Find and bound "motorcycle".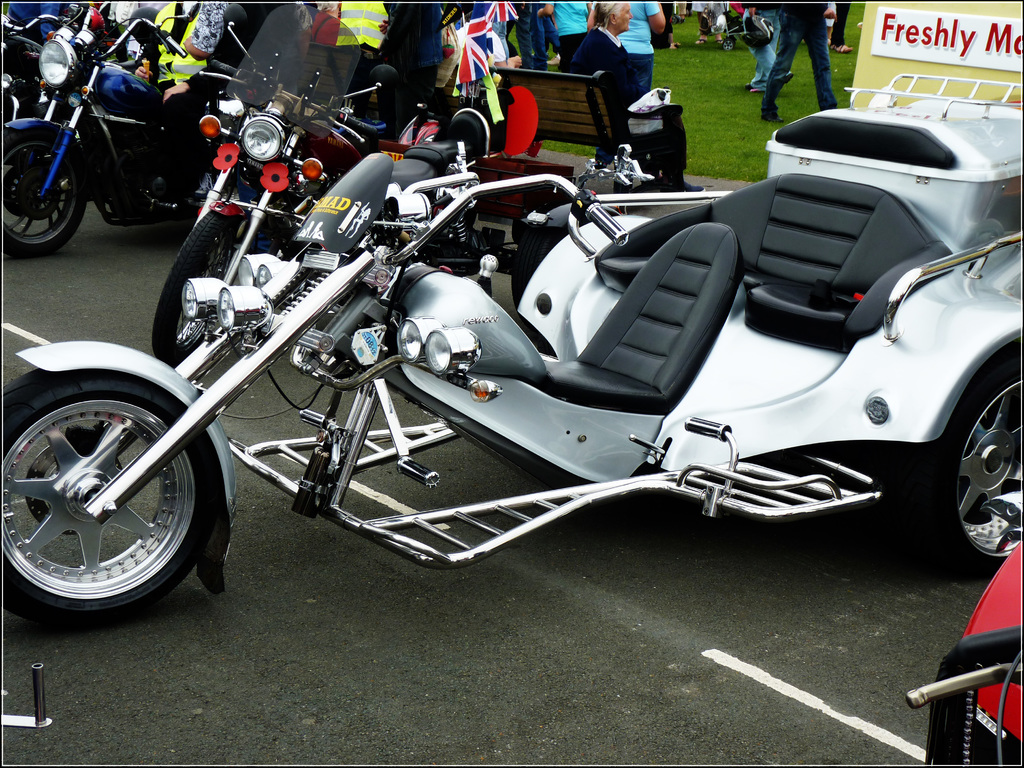
Bound: (left=0, top=0, right=227, bottom=256).
